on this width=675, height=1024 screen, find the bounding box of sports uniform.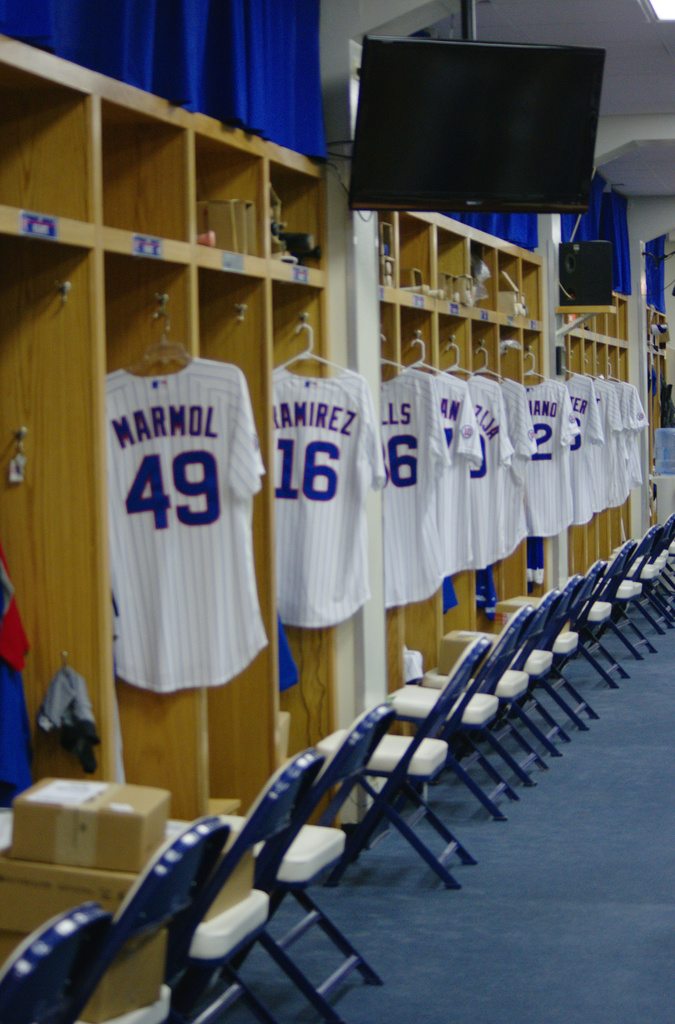
Bounding box: [x1=526, y1=362, x2=575, y2=548].
